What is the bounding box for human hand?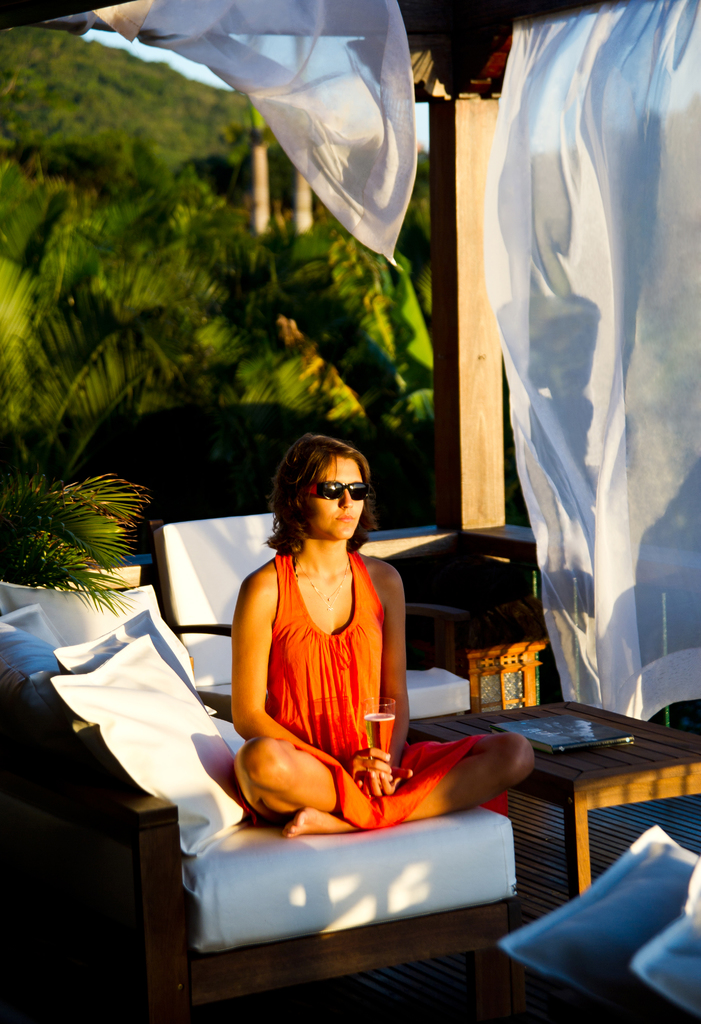
region(347, 742, 392, 790).
